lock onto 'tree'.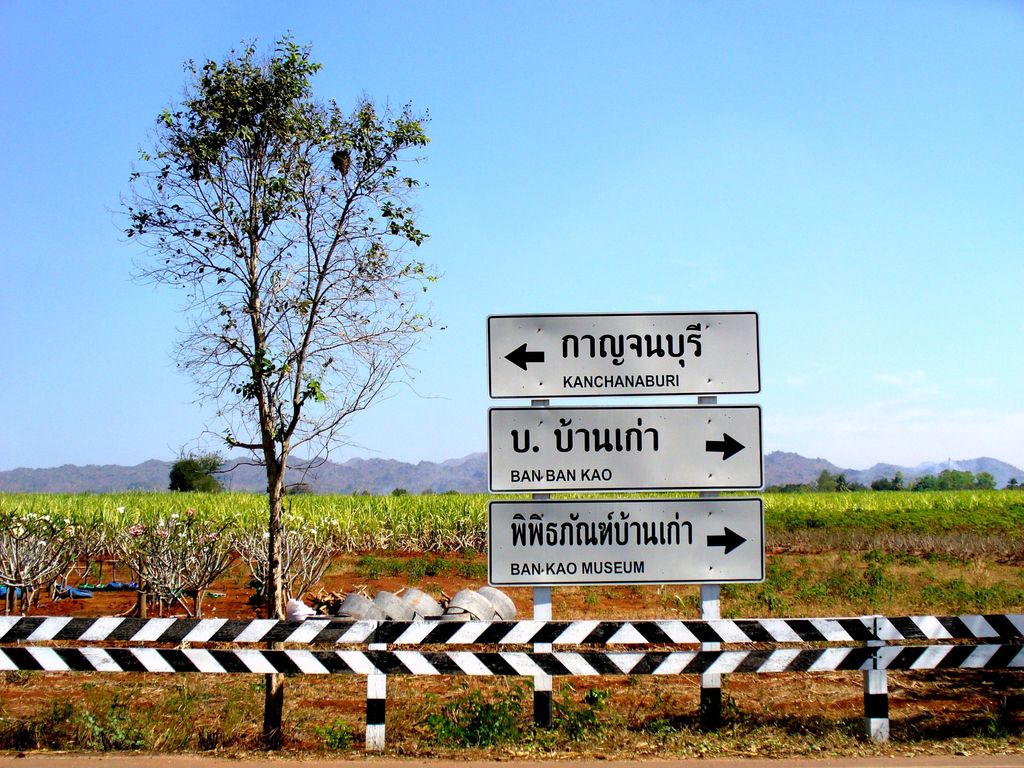
Locked: box(132, 23, 420, 620).
